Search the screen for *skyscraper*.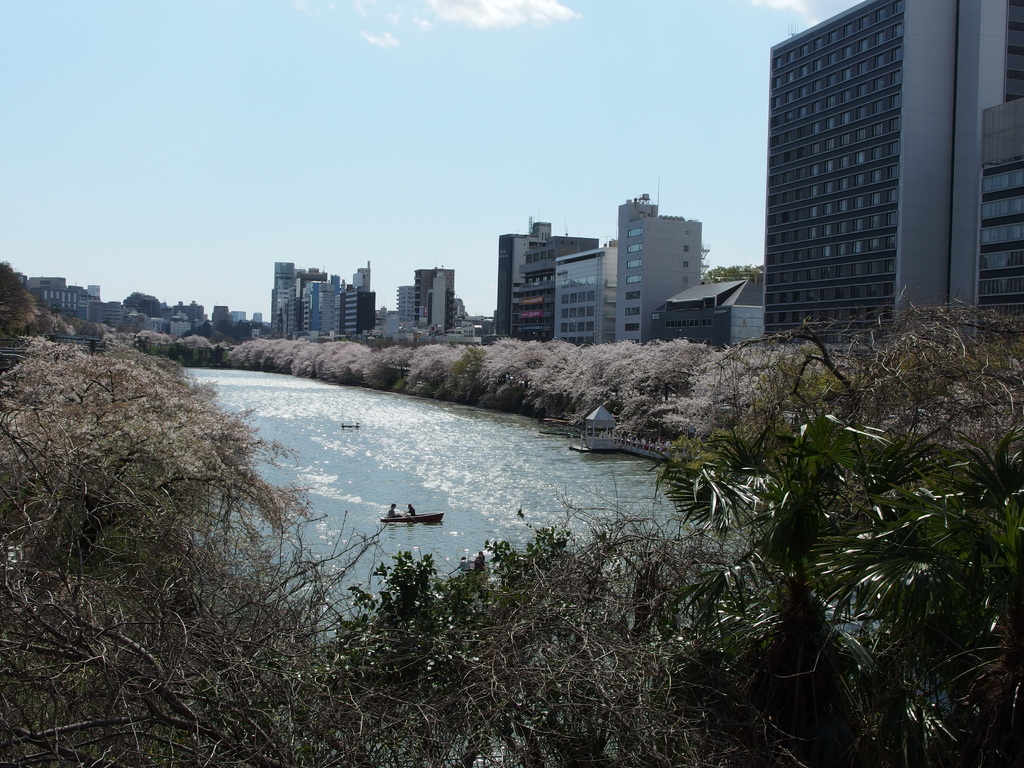
Found at bbox=[765, 0, 961, 344].
